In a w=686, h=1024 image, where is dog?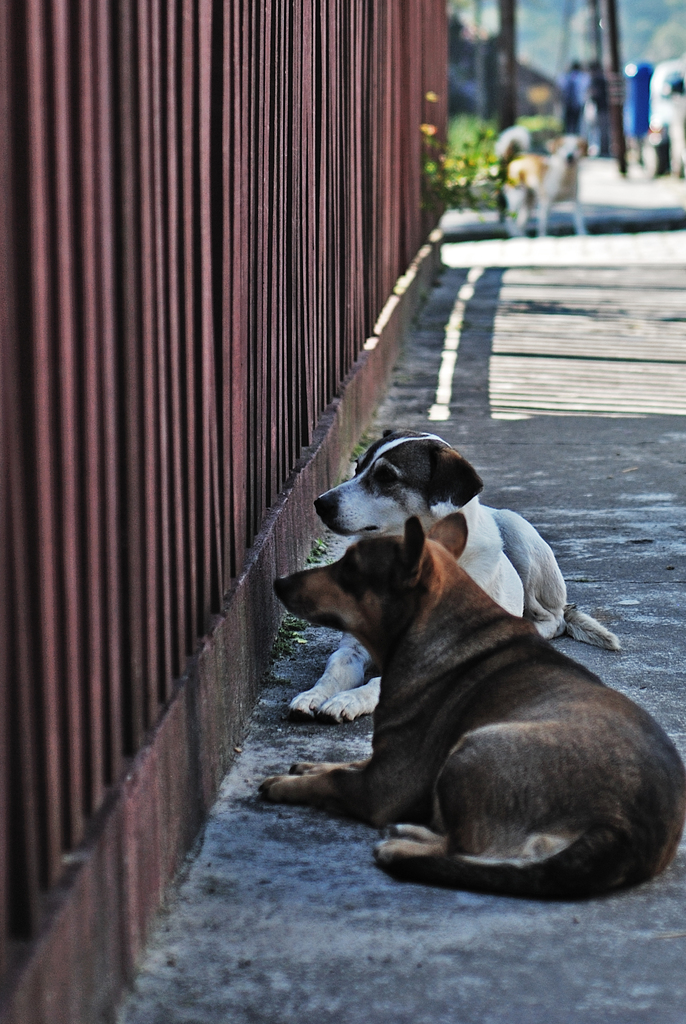
region(490, 125, 590, 235).
